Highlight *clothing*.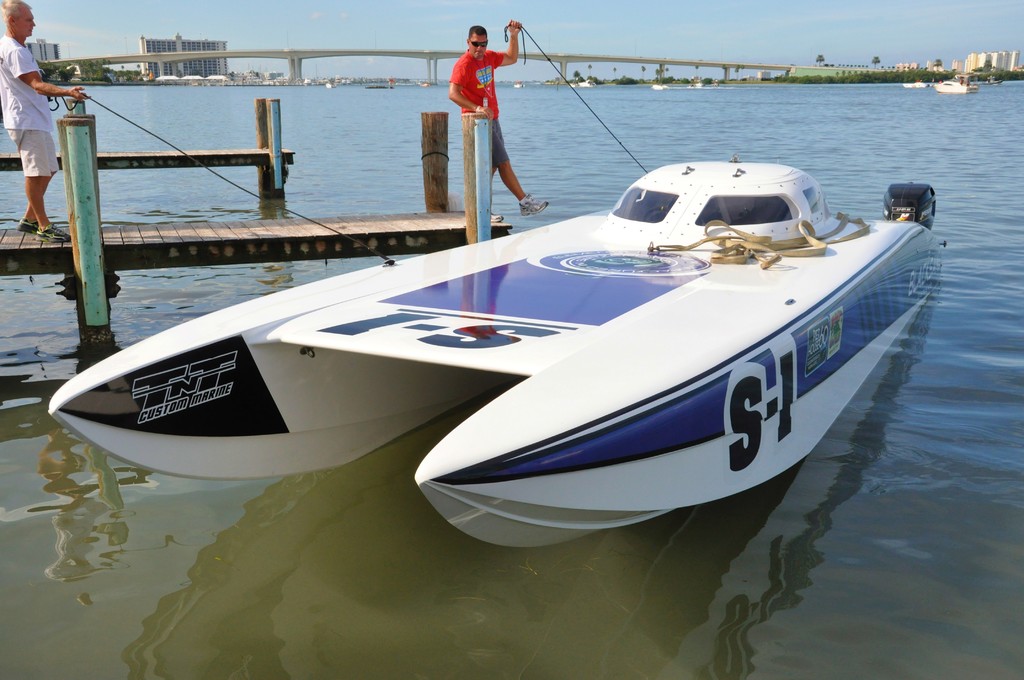
Highlighted region: 0,31,63,178.
